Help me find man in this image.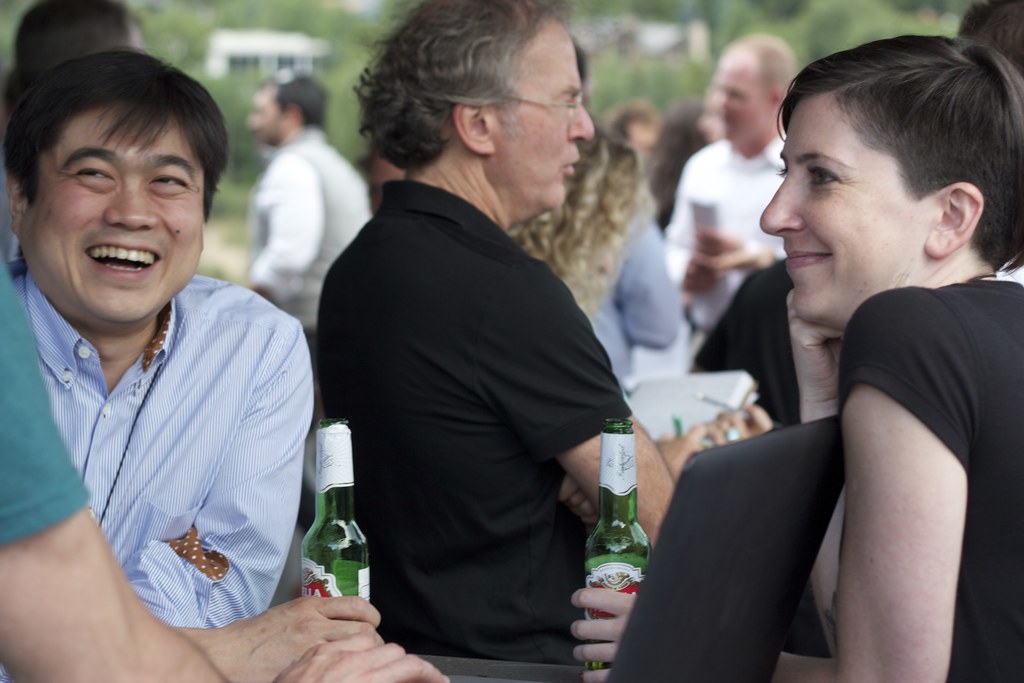
Found it: region(664, 28, 803, 350).
